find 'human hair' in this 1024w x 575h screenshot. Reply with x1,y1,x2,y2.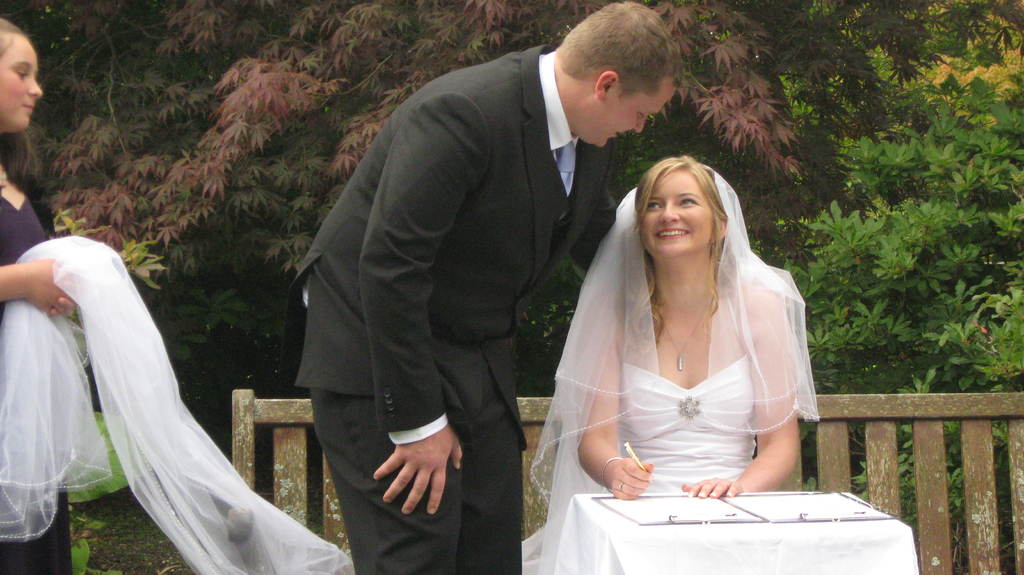
611,152,745,344.
